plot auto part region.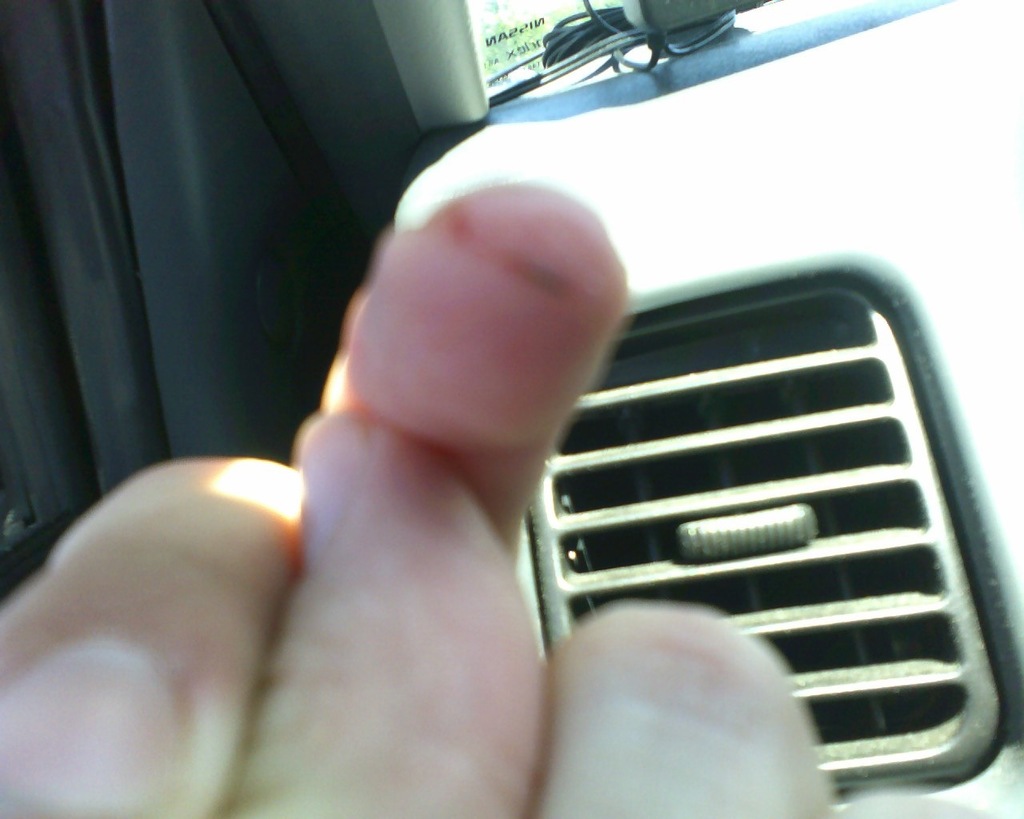
Plotted at [x1=458, y1=274, x2=1022, y2=719].
